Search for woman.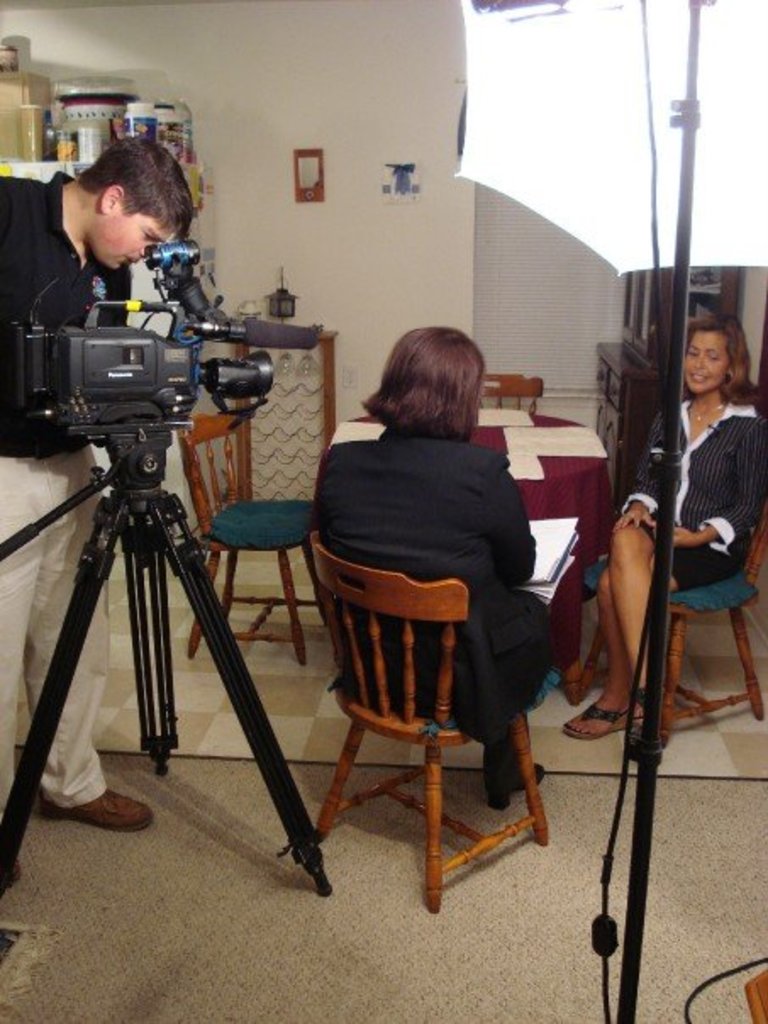
Found at 295/334/561/753.
